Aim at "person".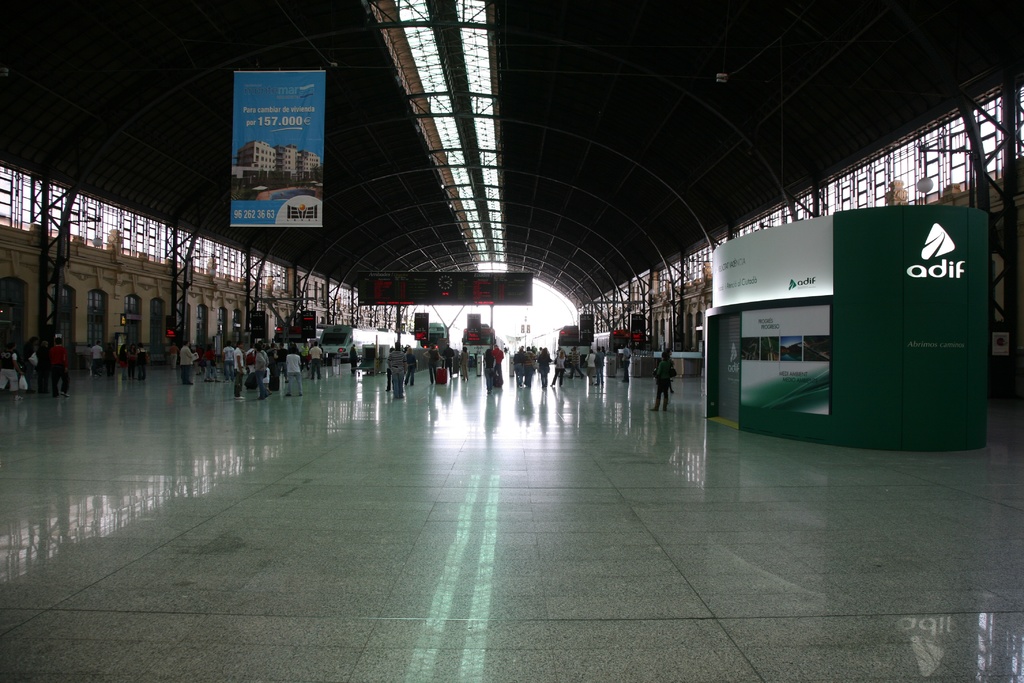
Aimed at 654:350:672:409.
